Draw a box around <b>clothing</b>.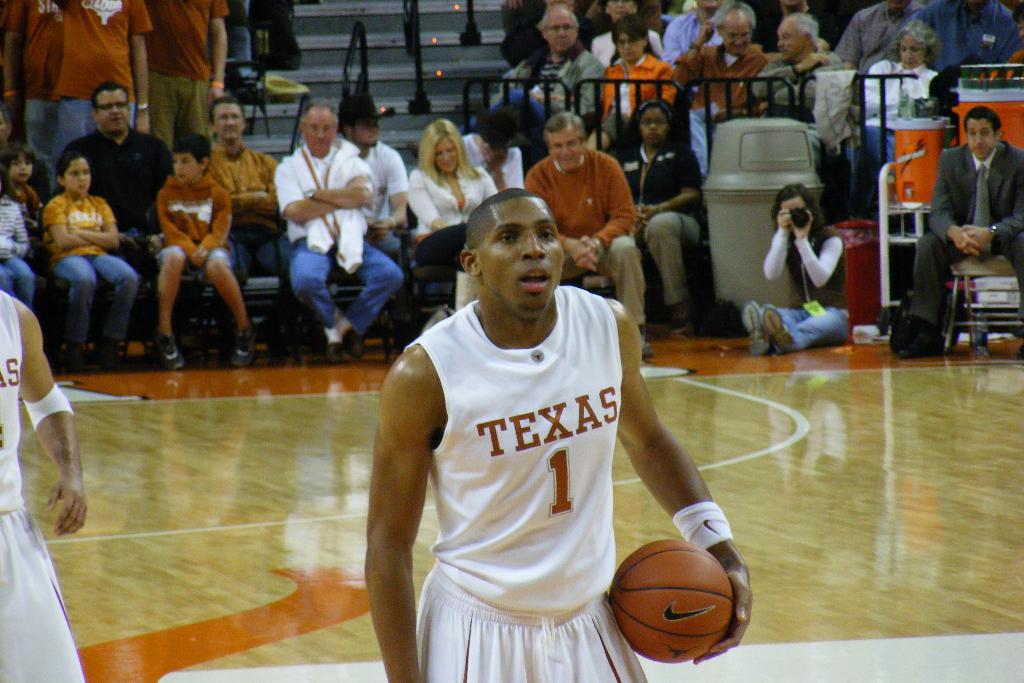
BBox(376, 267, 675, 661).
